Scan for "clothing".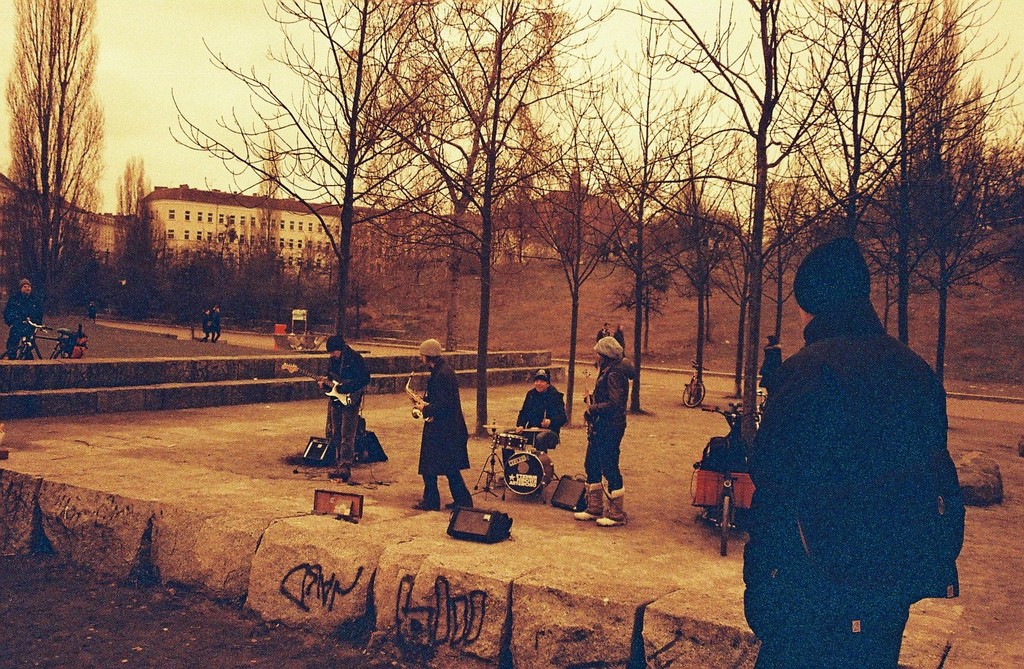
Scan result: select_region(581, 356, 629, 488).
